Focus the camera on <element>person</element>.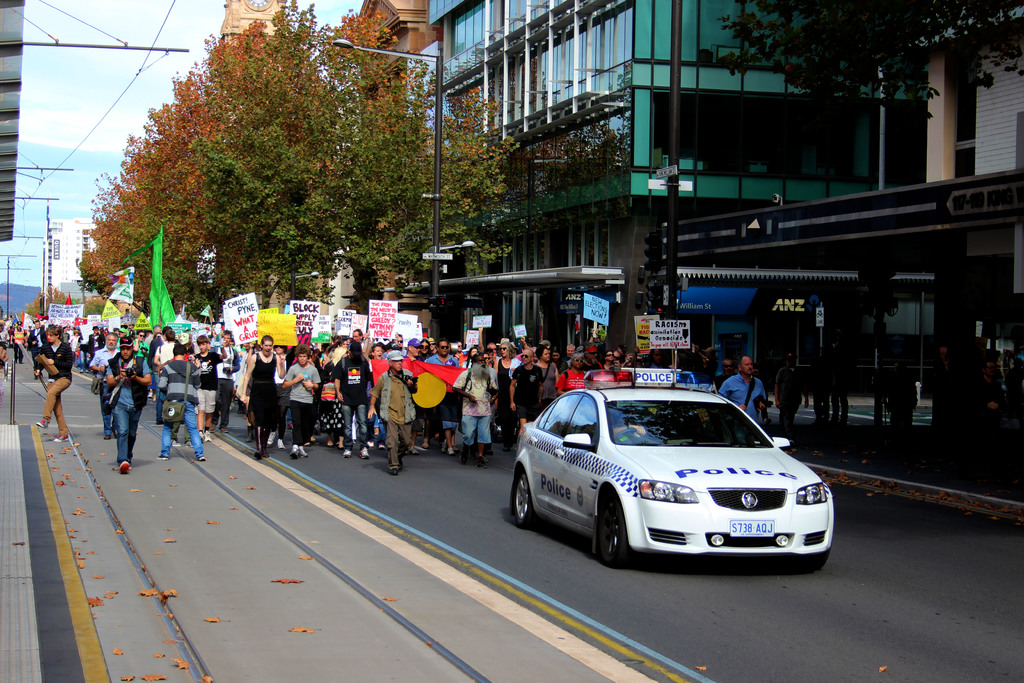
Focus region: [x1=8, y1=320, x2=24, y2=364].
